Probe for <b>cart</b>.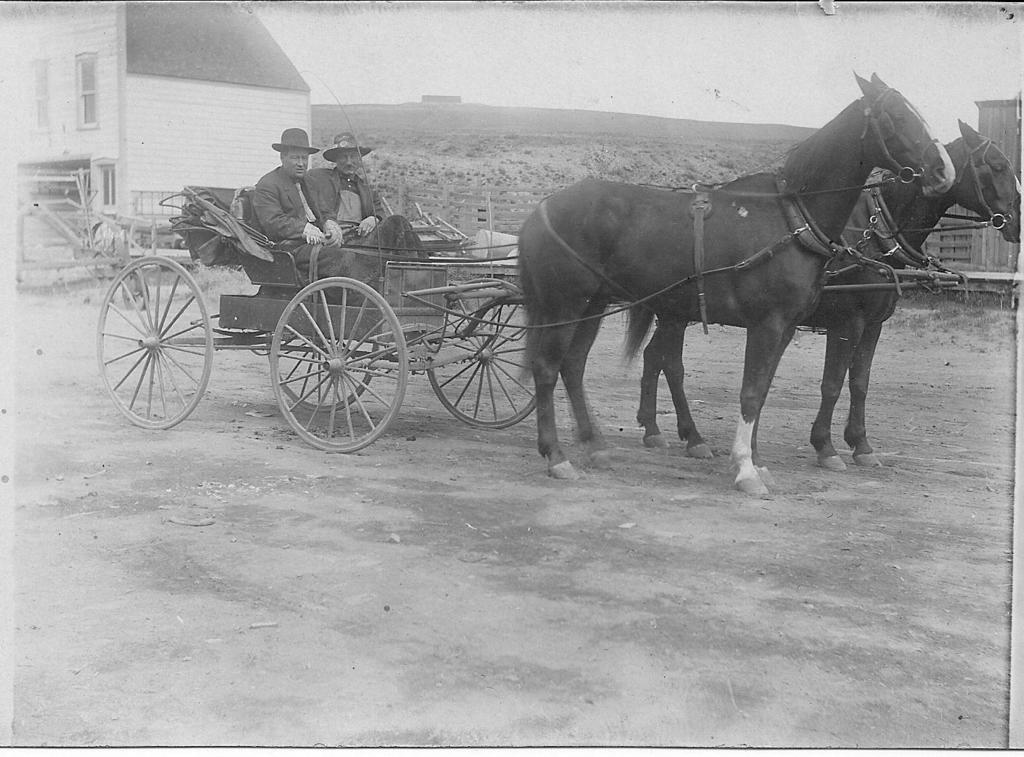
Probe result: (left=15, top=171, right=123, bottom=278).
